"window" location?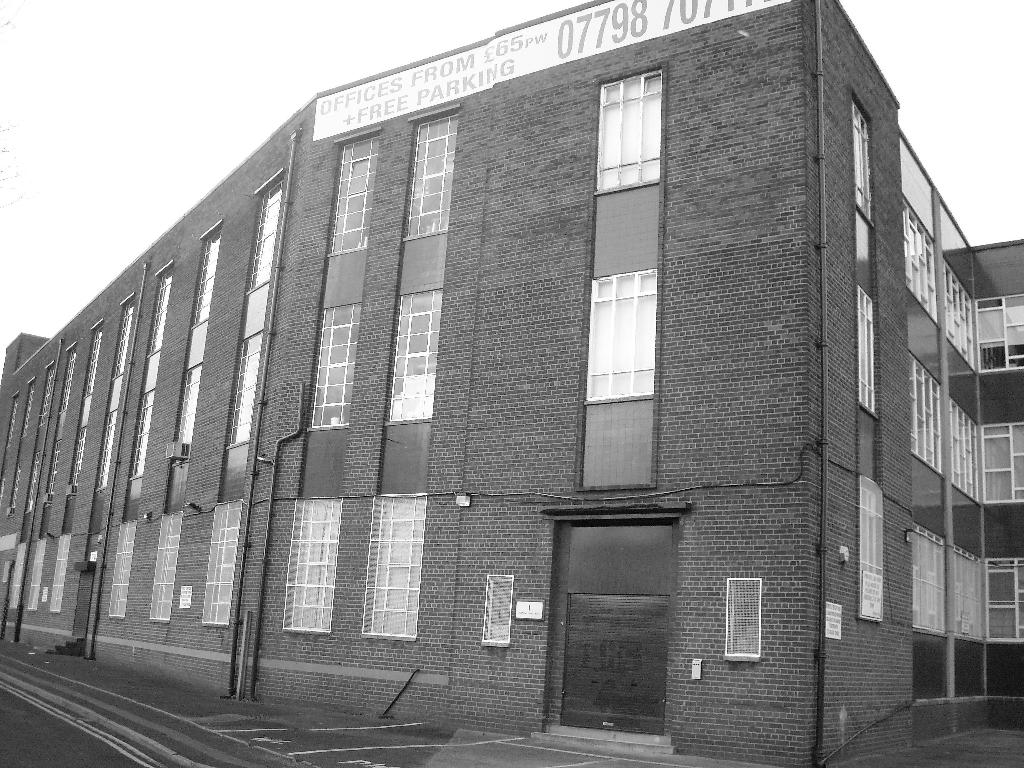
[208, 495, 244, 625]
